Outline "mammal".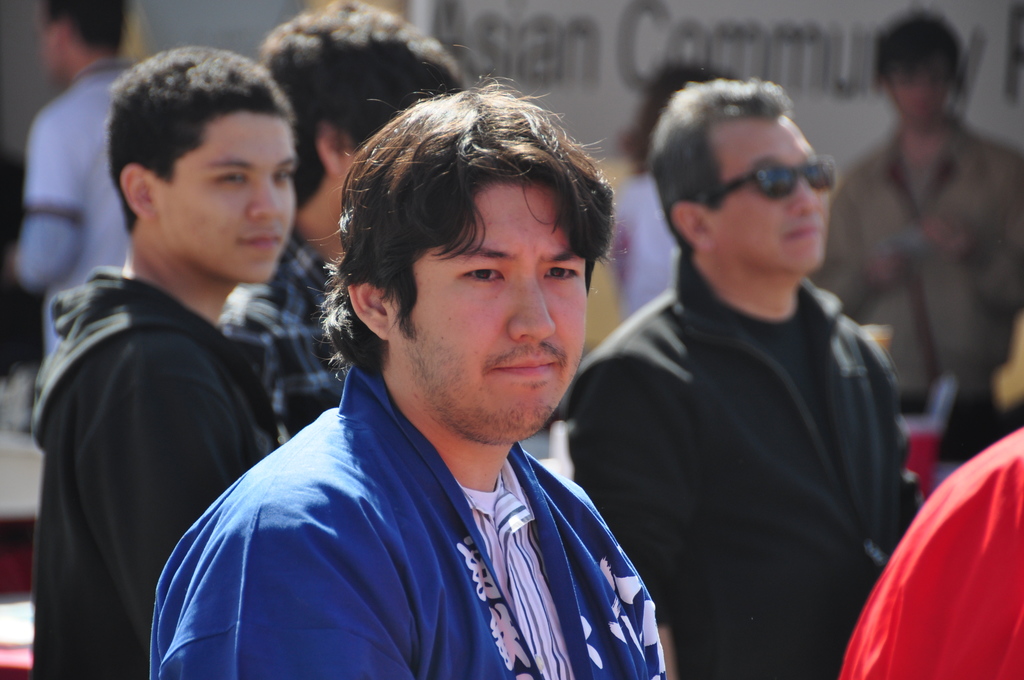
Outline: box=[26, 40, 298, 679].
